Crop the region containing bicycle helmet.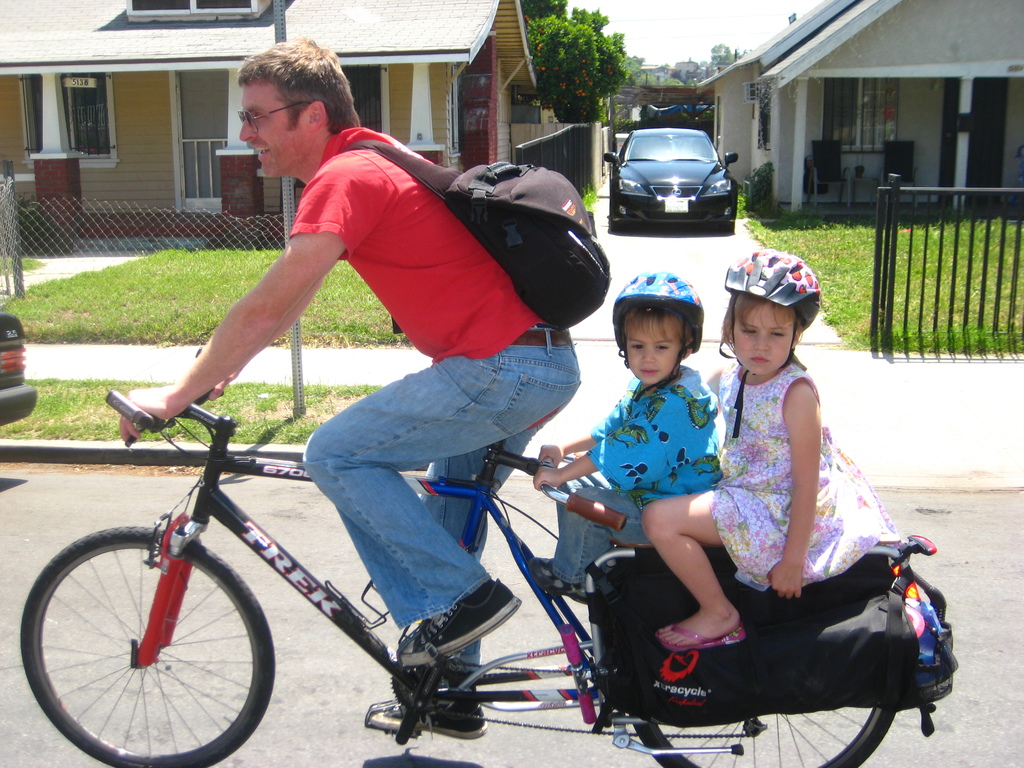
Crop region: [left=614, top=266, right=703, bottom=355].
